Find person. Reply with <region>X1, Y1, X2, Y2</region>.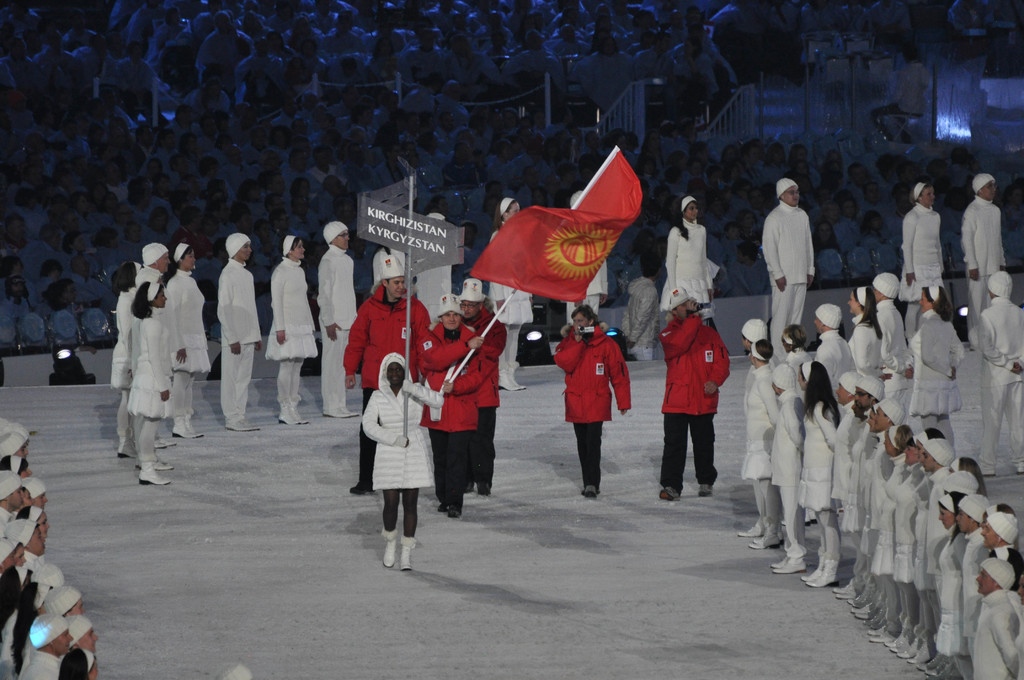
<region>909, 285, 968, 451</region>.
